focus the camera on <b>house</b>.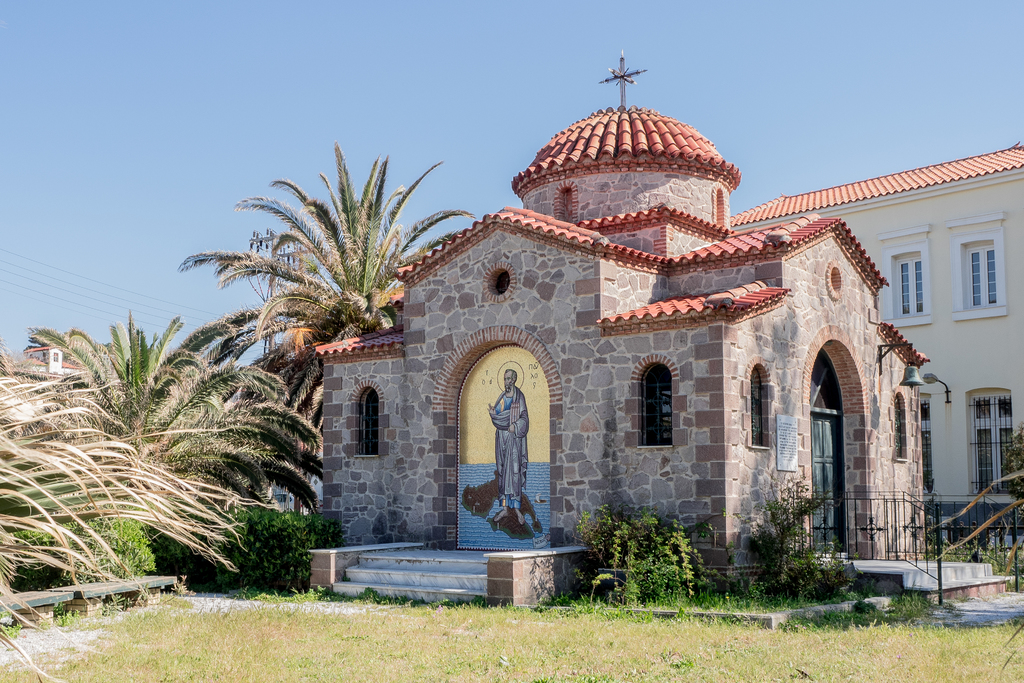
Focus region: x1=314 y1=53 x2=1023 y2=630.
